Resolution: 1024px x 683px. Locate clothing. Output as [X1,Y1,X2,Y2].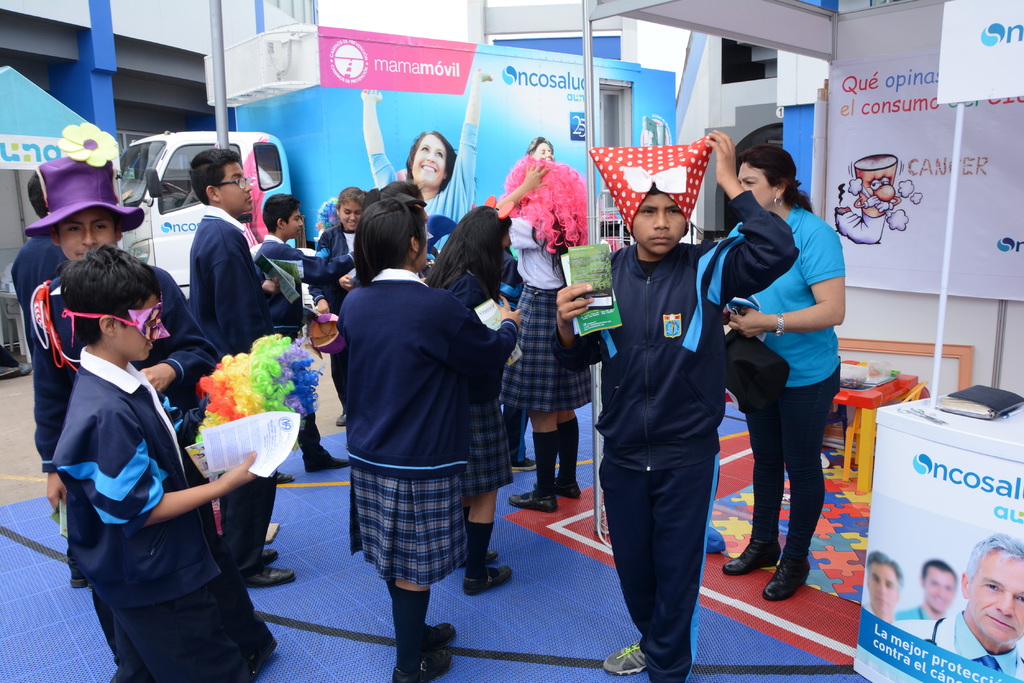
[371,124,479,260].
